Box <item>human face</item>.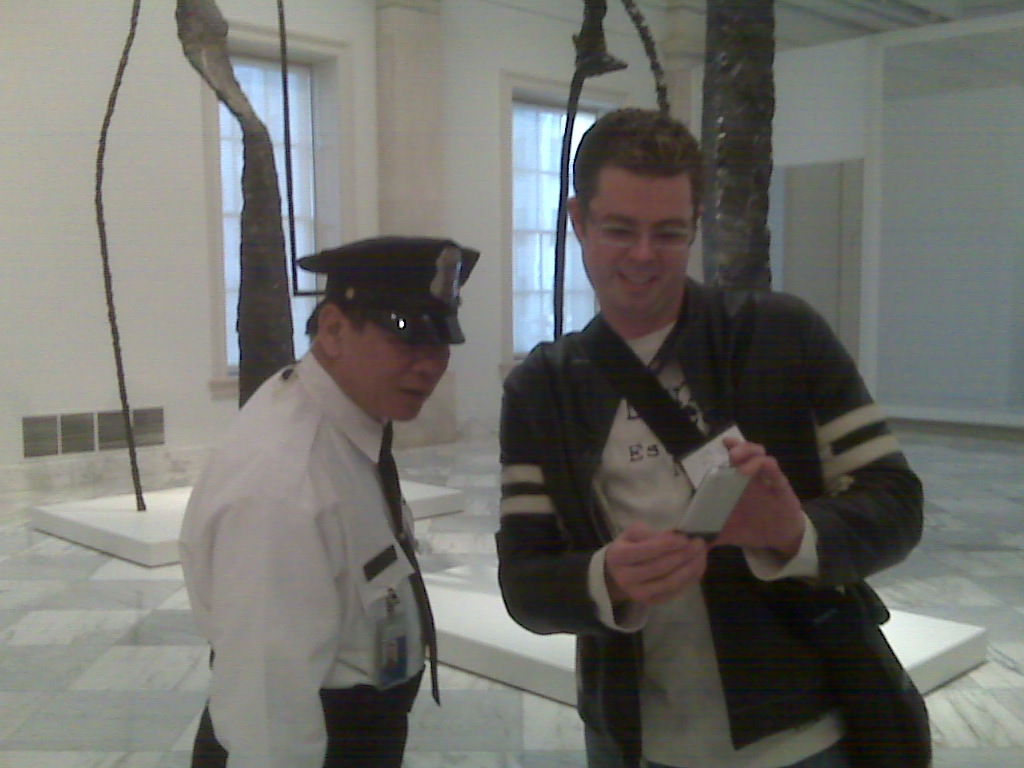
l=582, t=167, r=693, b=316.
